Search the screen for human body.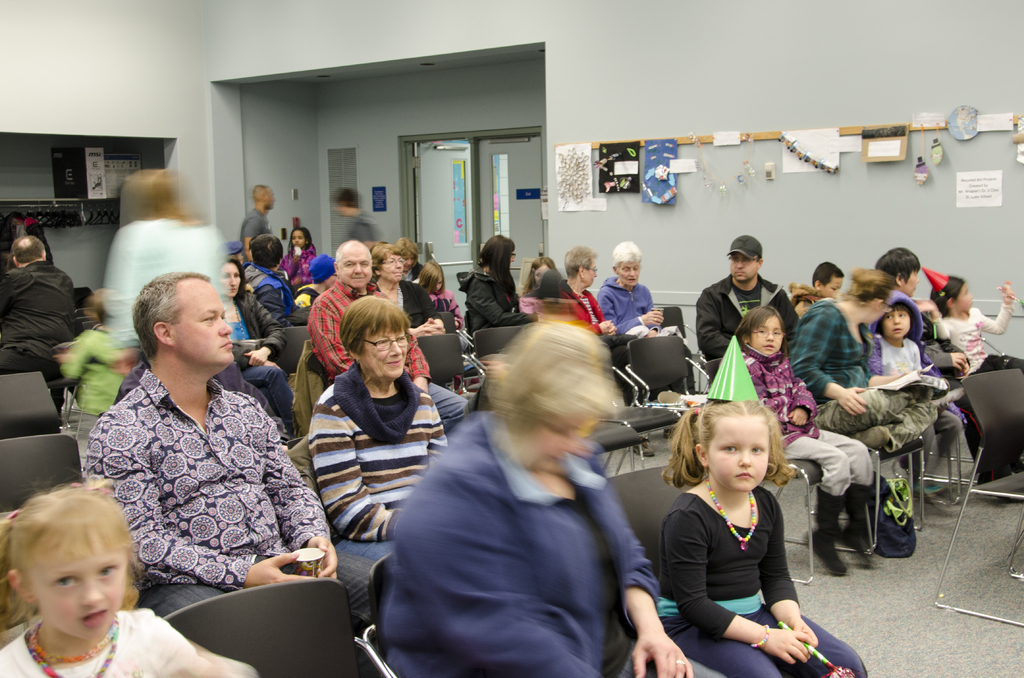
Found at 0:483:264:677.
